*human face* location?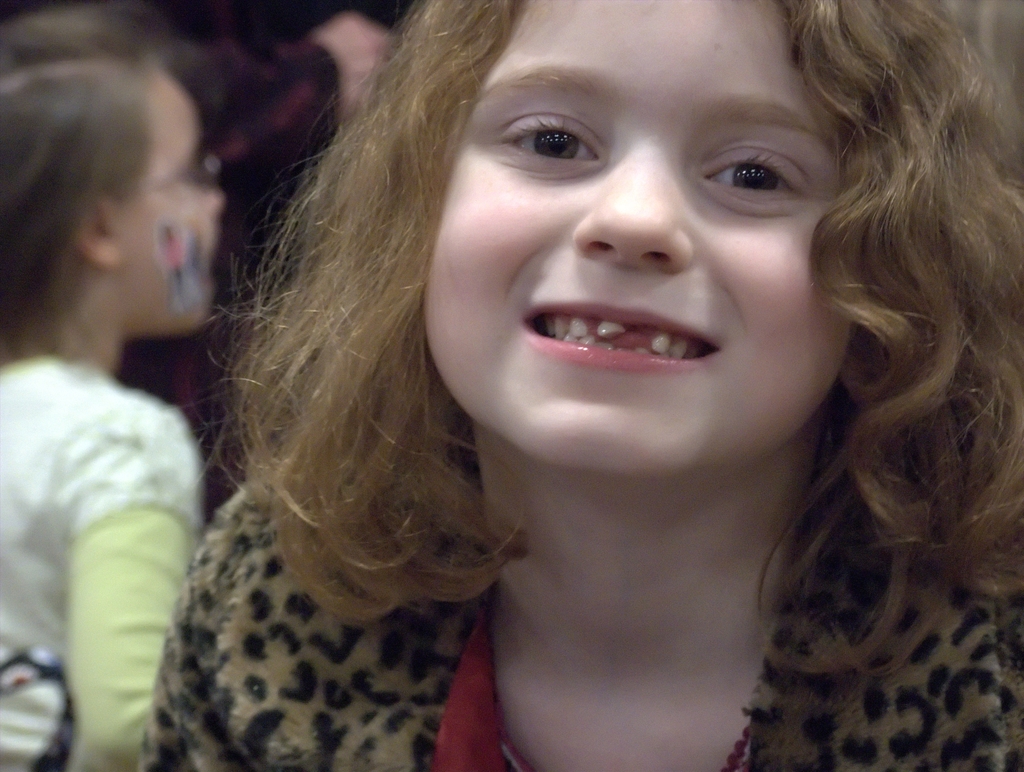
left=425, top=0, right=846, bottom=463
